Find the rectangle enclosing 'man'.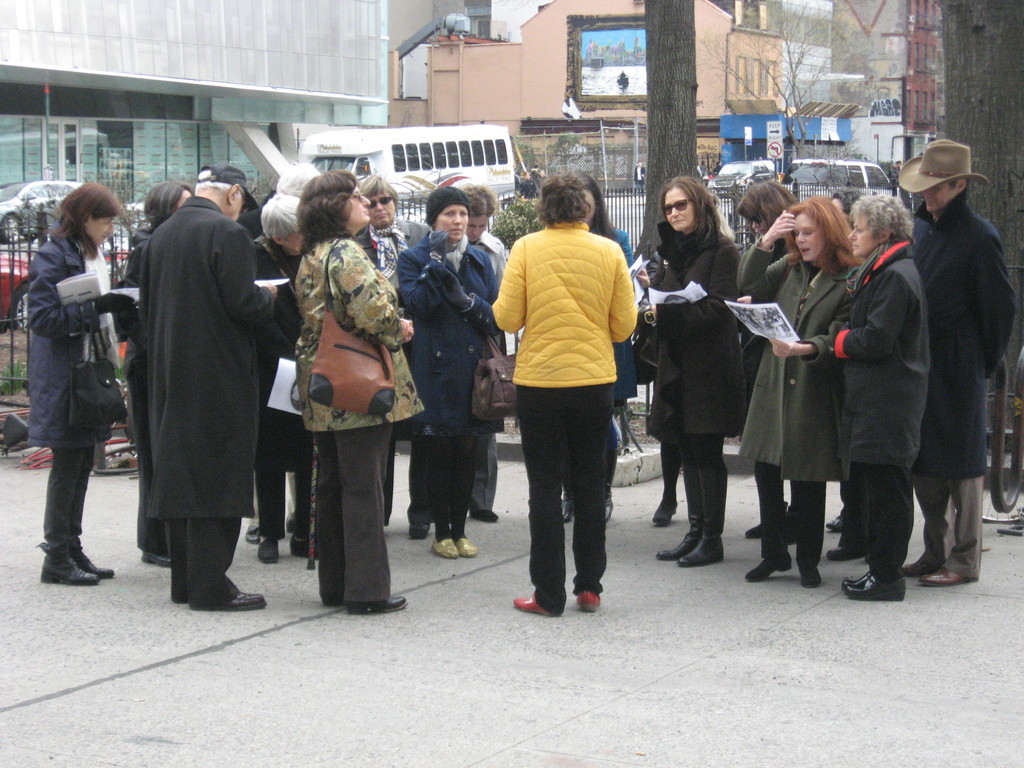
bbox=[116, 163, 291, 612].
